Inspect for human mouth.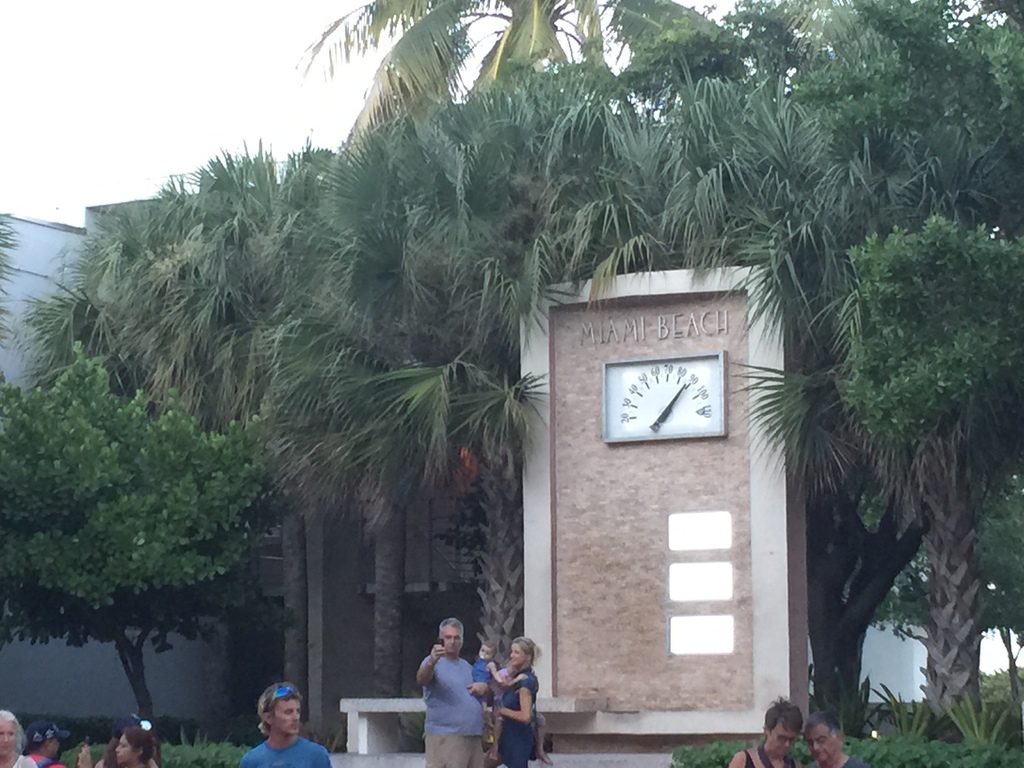
Inspection: BBox(295, 723, 296, 723).
